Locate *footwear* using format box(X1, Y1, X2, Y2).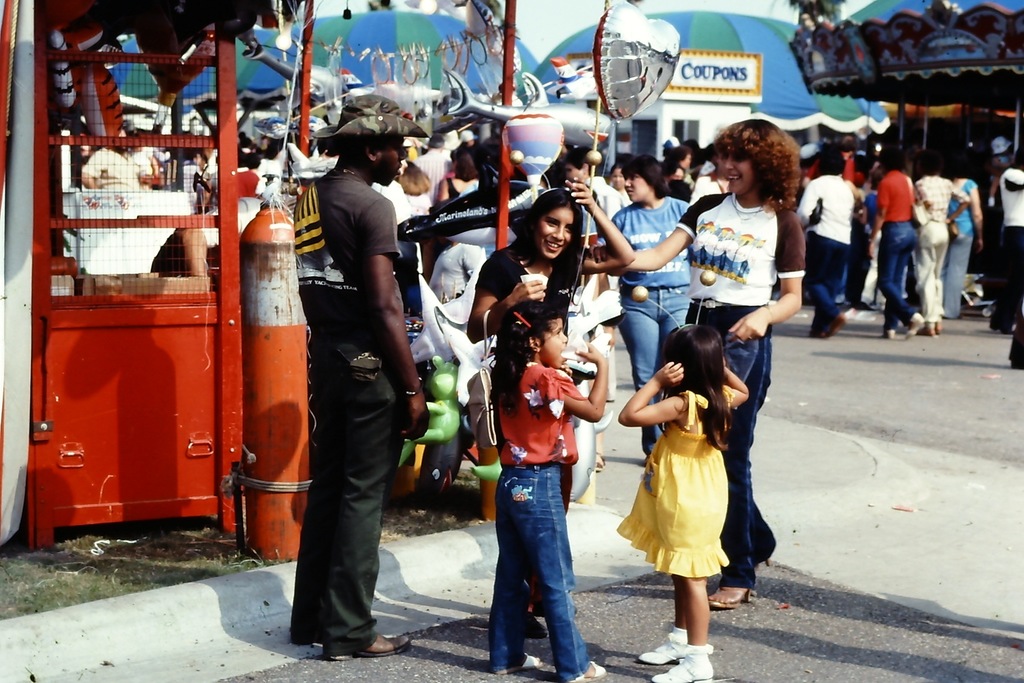
box(709, 579, 756, 609).
